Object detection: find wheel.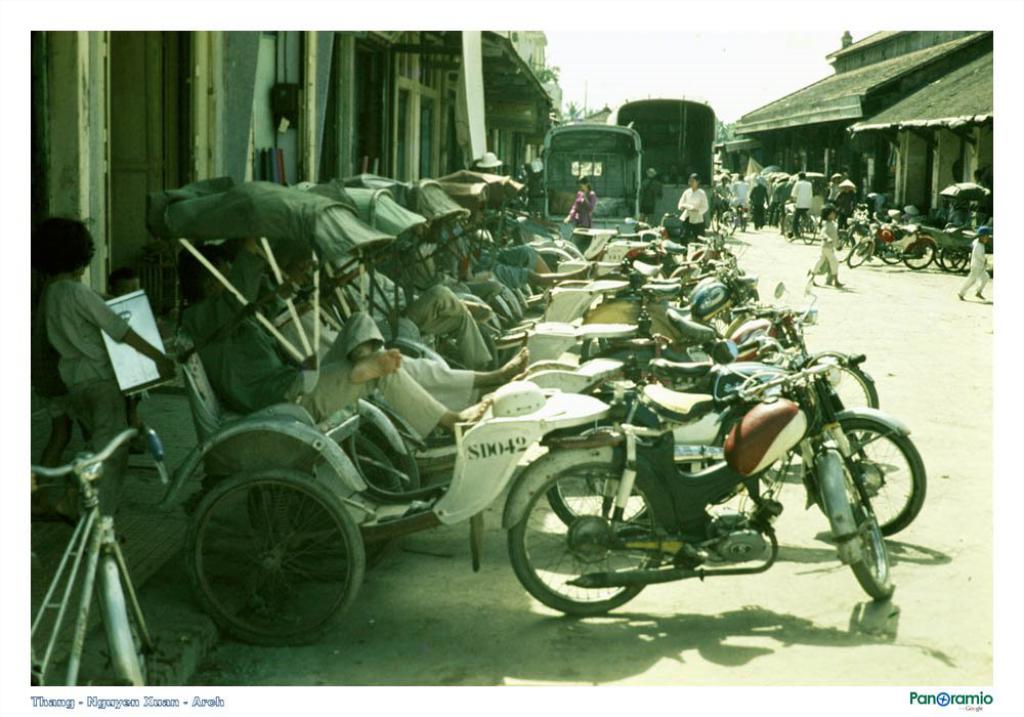
pyautogui.locateOnScreen(500, 447, 686, 620).
